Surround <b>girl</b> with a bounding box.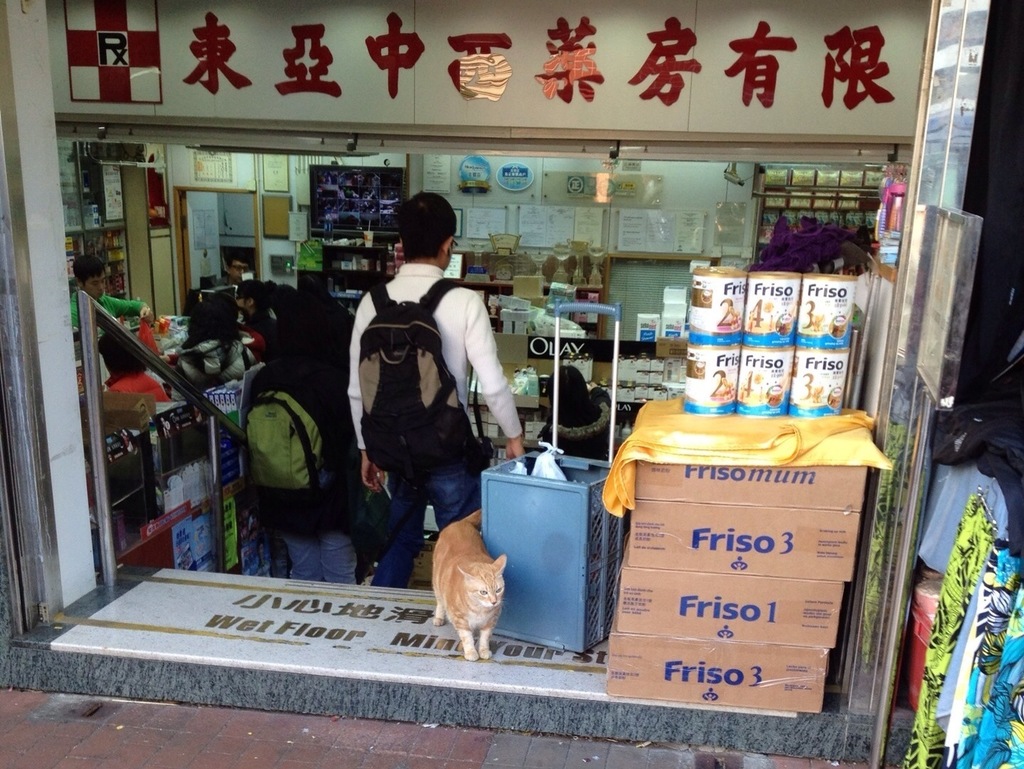
l=97, t=332, r=169, b=404.
